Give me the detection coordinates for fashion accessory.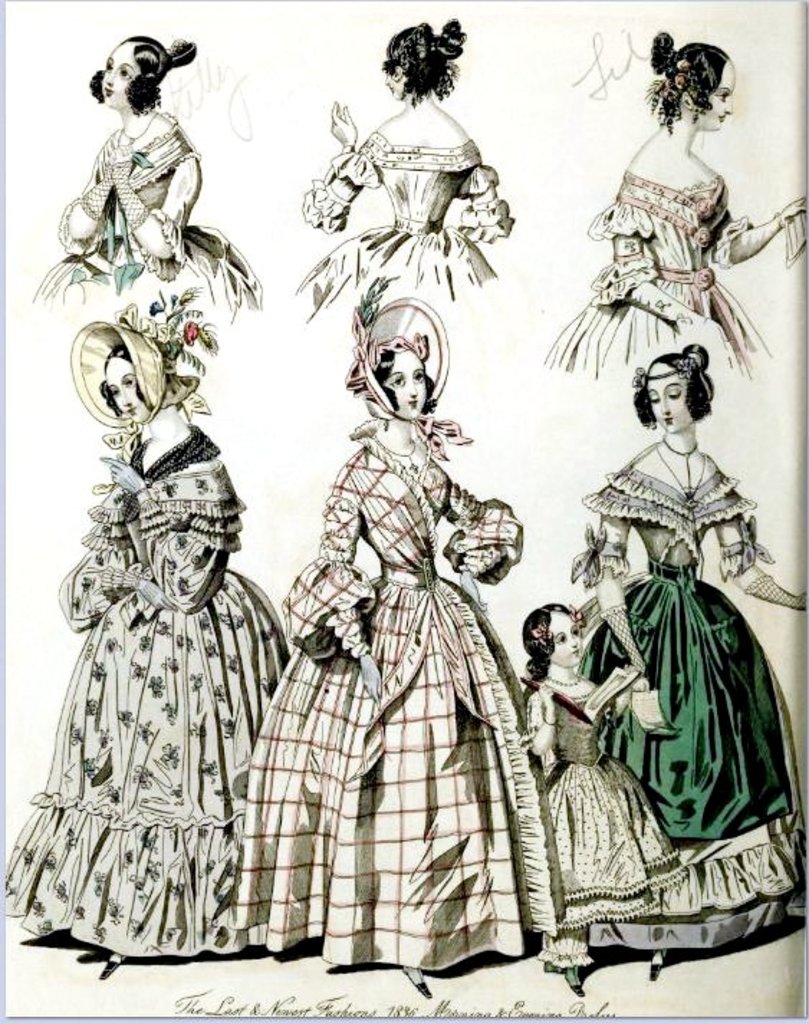
crop(342, 274, 474, 467).
